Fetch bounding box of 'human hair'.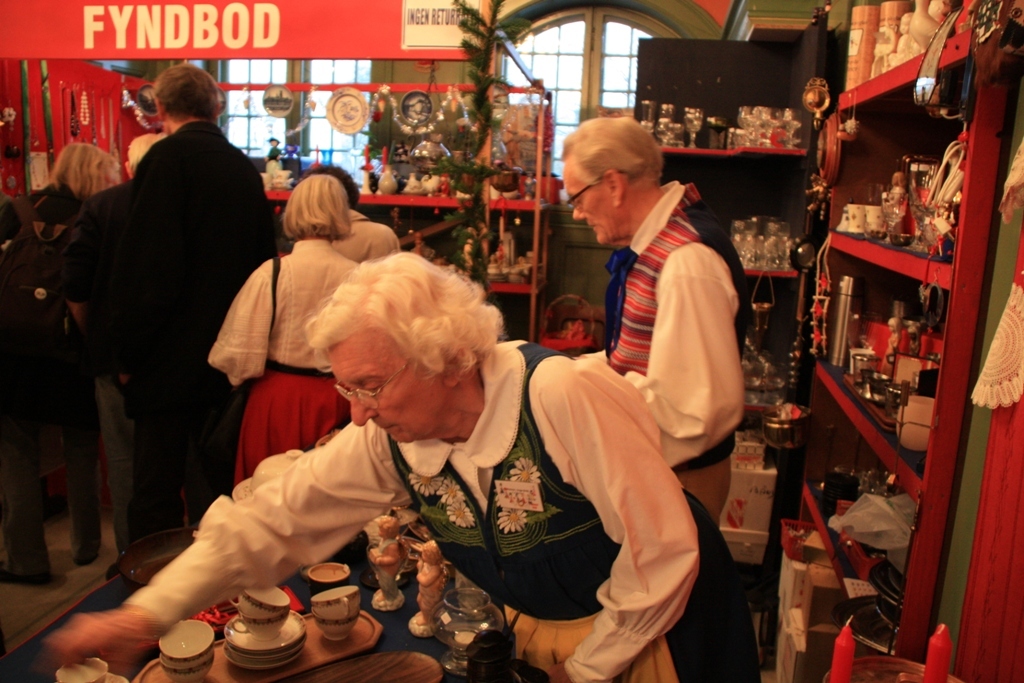
Bbox: (558, 112, 668, 189).
